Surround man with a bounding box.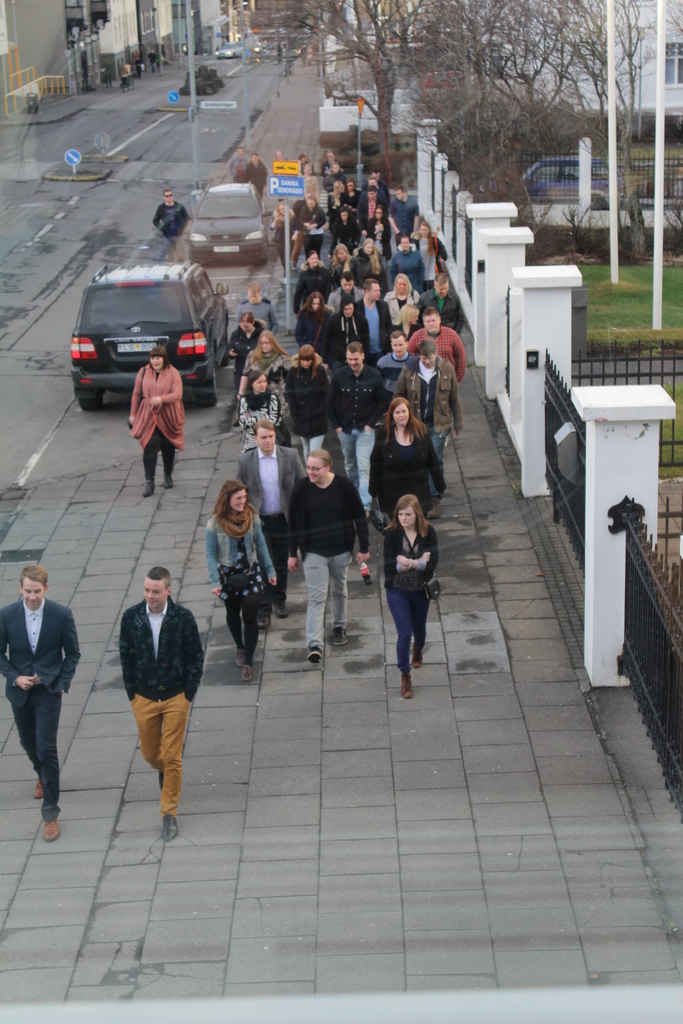
232/420/306/625.
